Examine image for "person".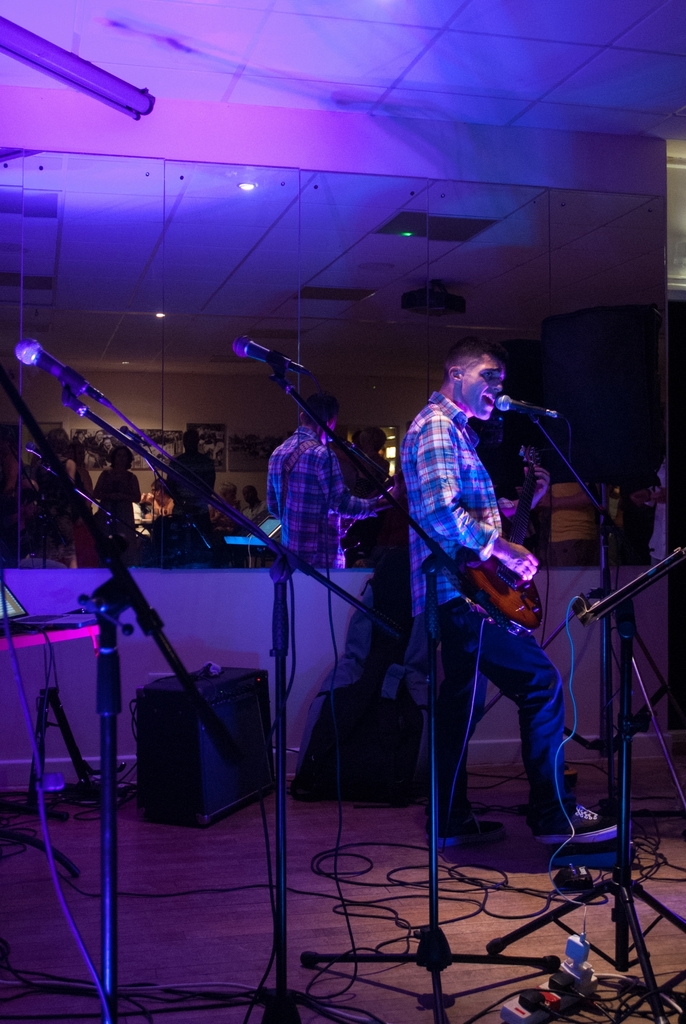
Examination result: (266, 386, 384, 561).
